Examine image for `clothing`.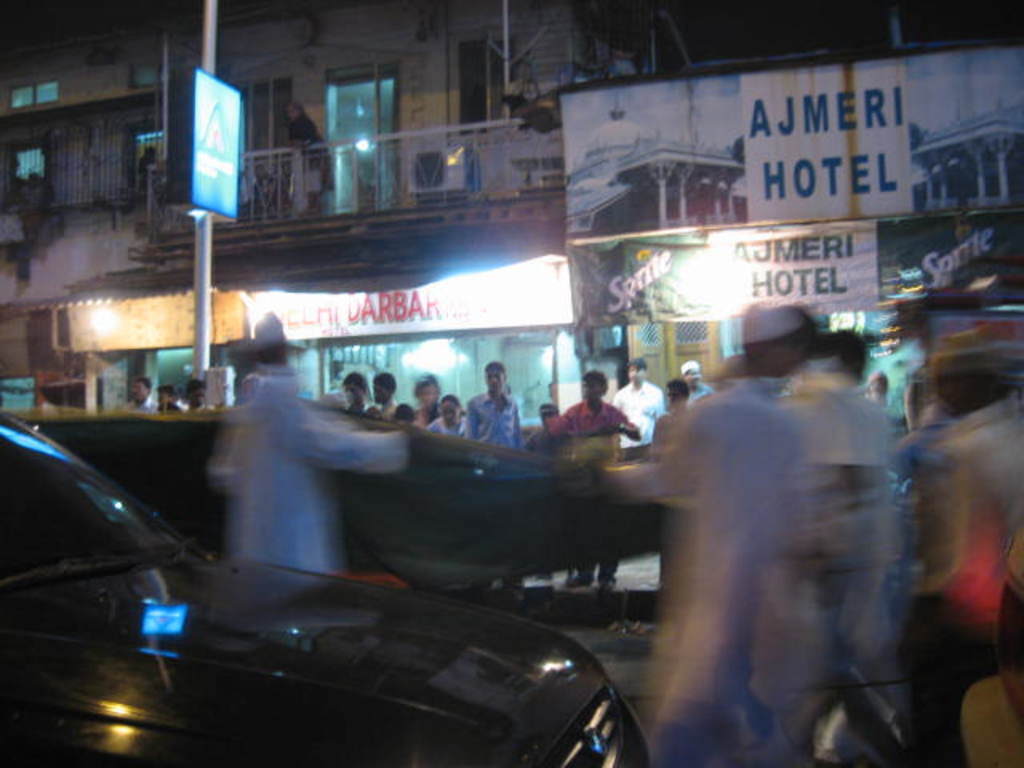
Examination result: 766, 368, 888, 750.
